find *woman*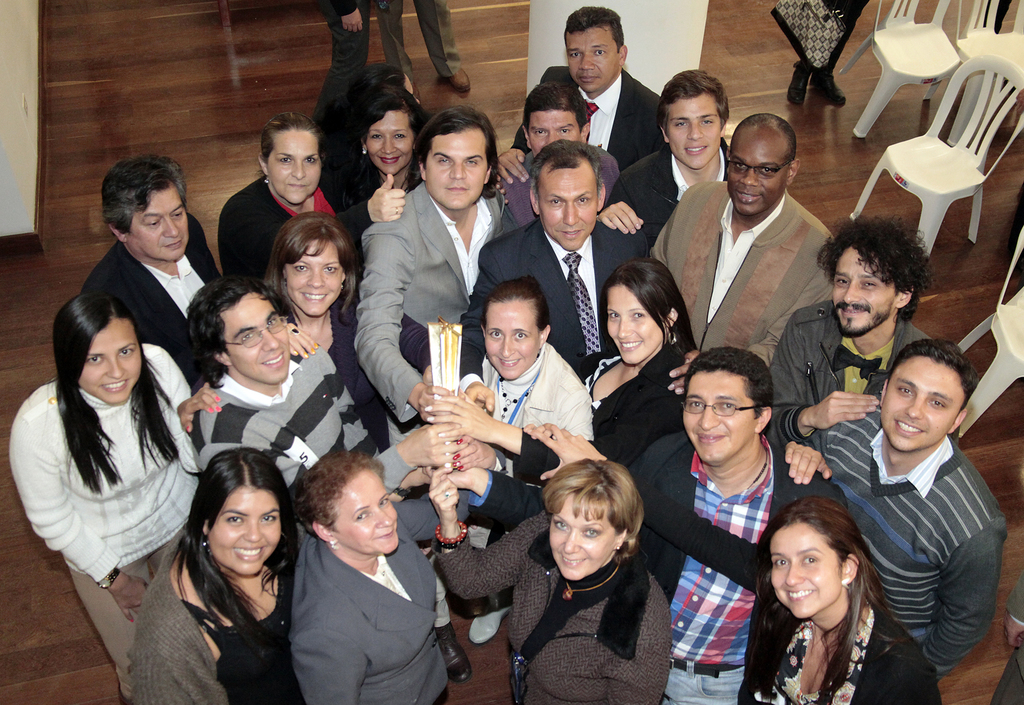
124 440 321 702
